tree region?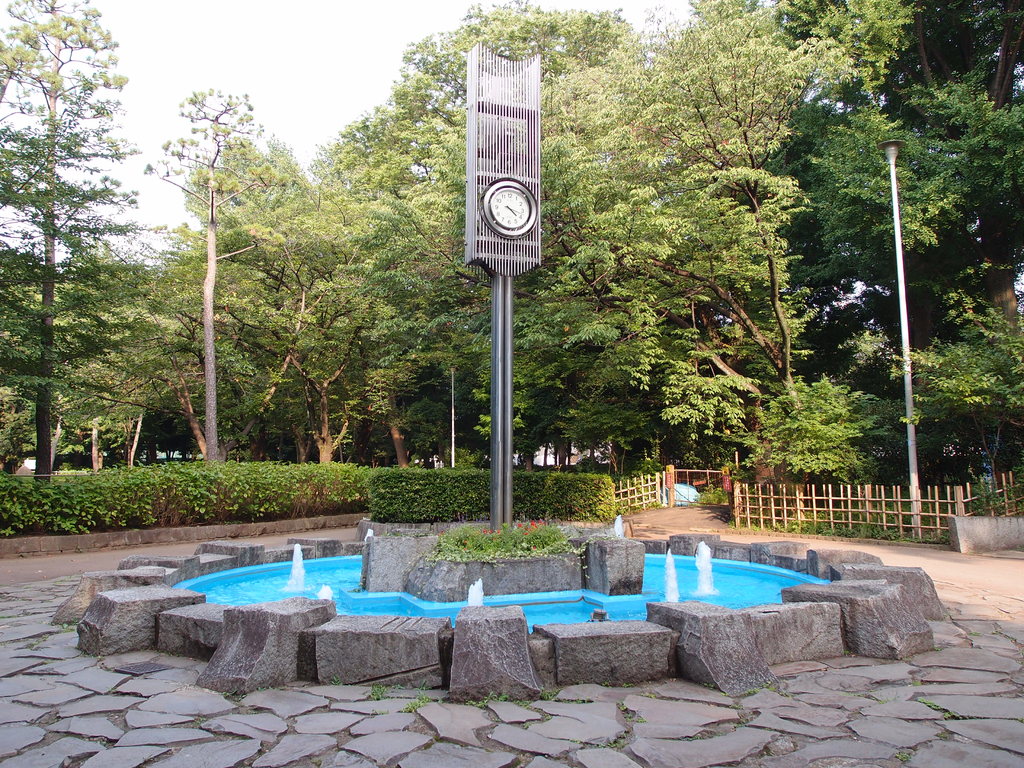
bbox(421, 523, 563, 561)
